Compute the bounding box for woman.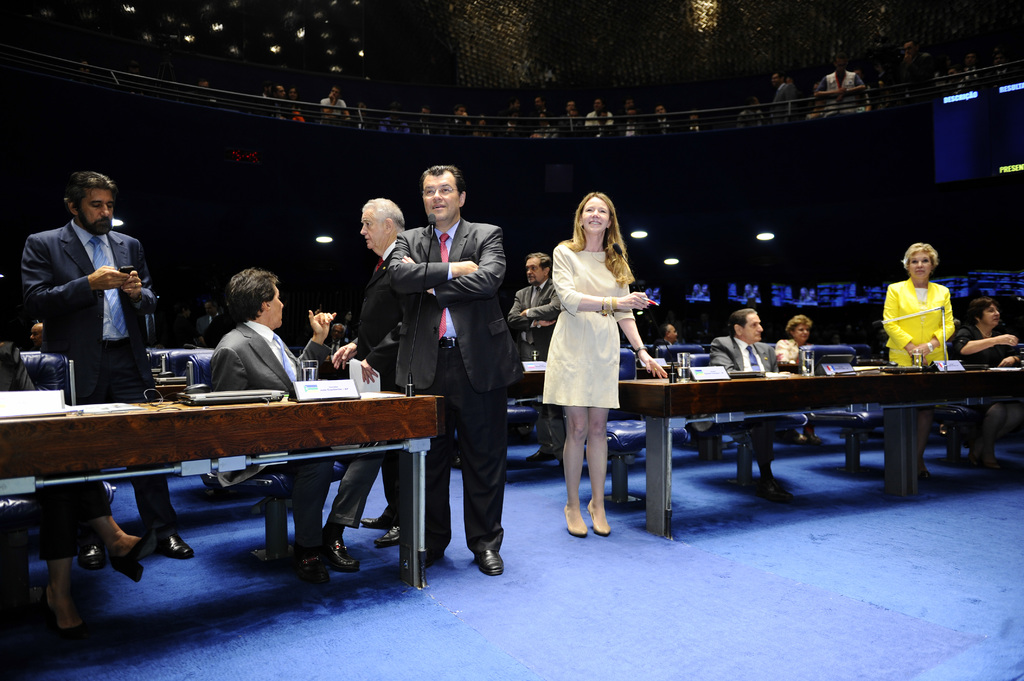
bbox=(880, 237, 951, 476).
